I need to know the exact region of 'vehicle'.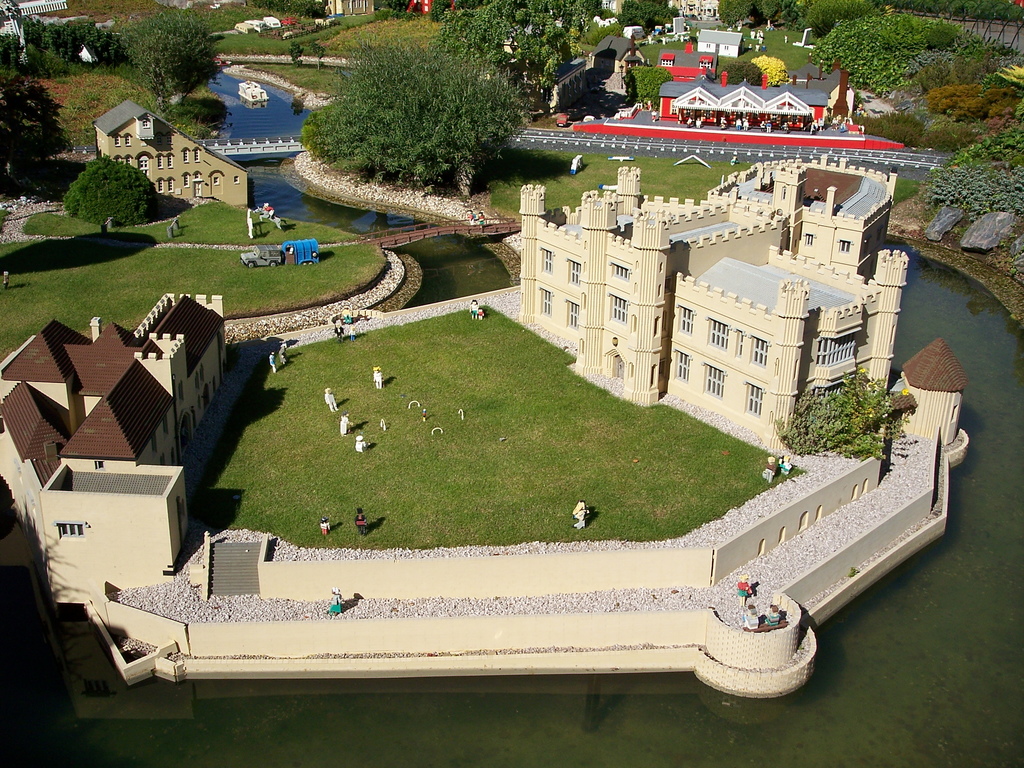
Region: region(239, 239, 323, 269).
